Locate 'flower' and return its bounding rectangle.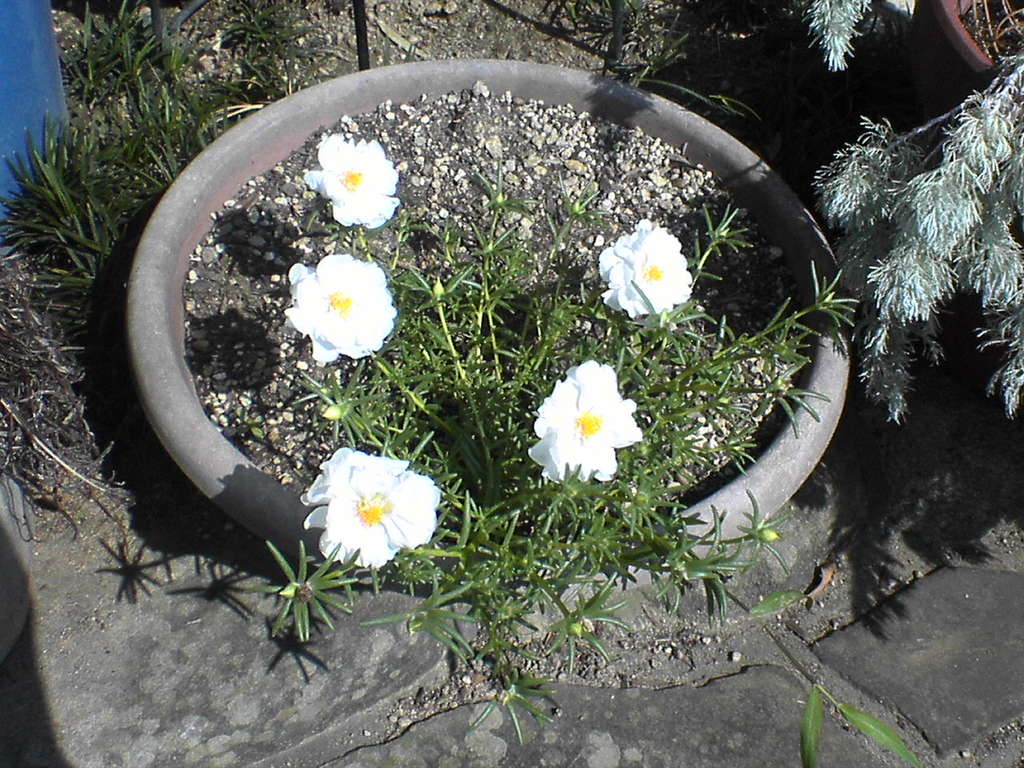
pyautogui.locateOnScreen(525, 353, 646, 479).
